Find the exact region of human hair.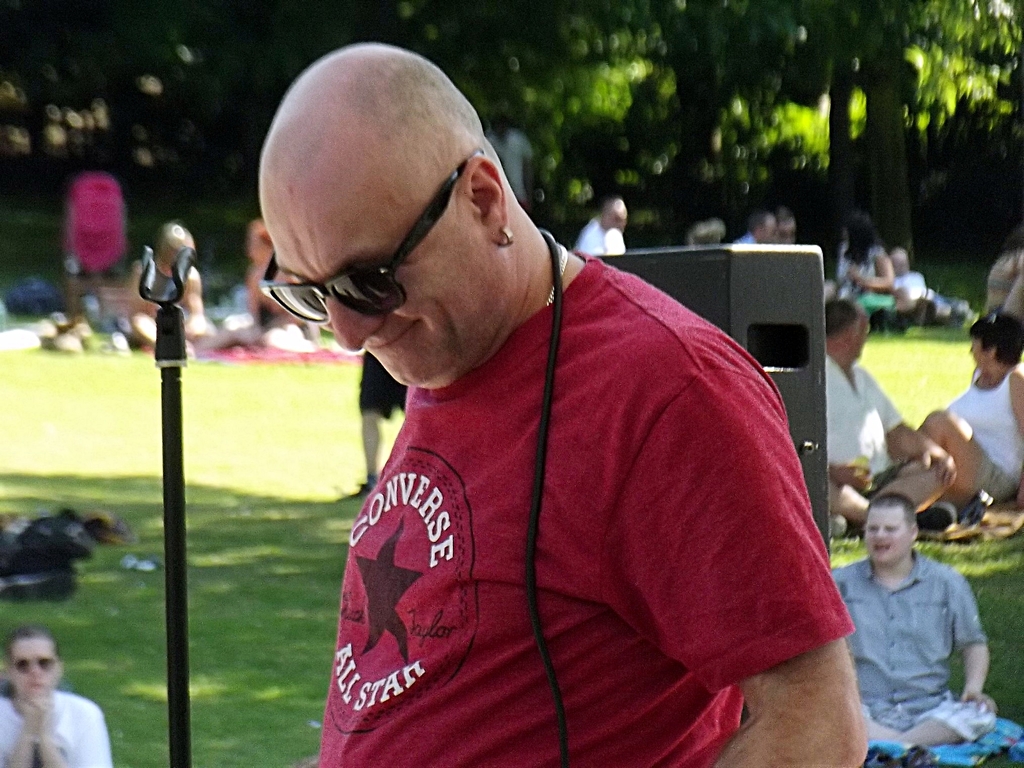
Exact region: box=[823, 296, 861, 336].
